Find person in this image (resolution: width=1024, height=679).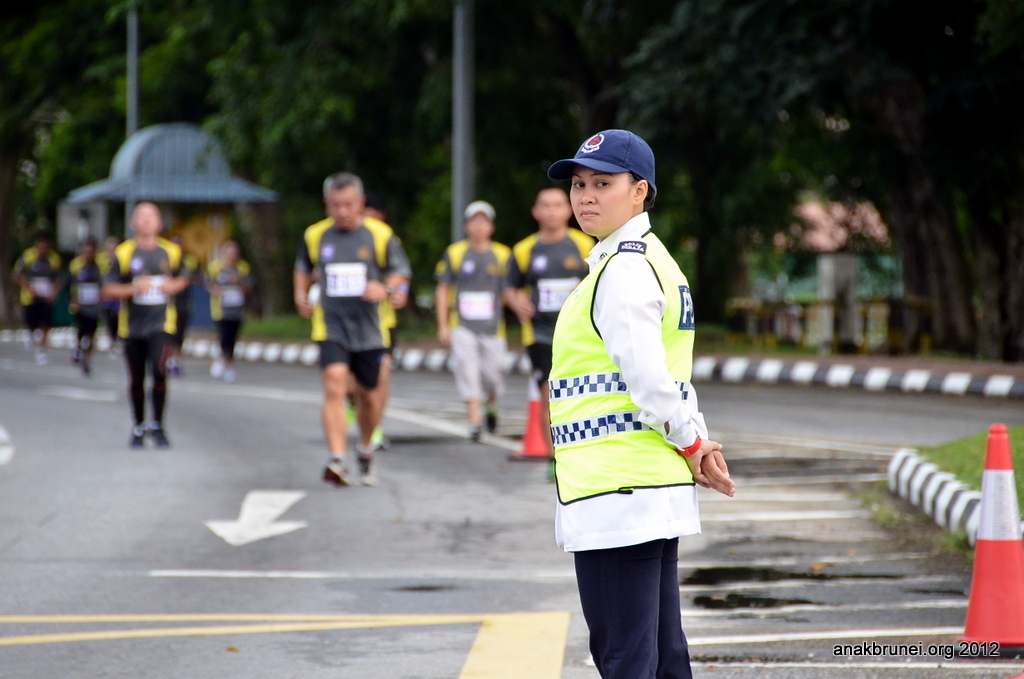
x1=206 y1=230 x2=265 y2=387.
